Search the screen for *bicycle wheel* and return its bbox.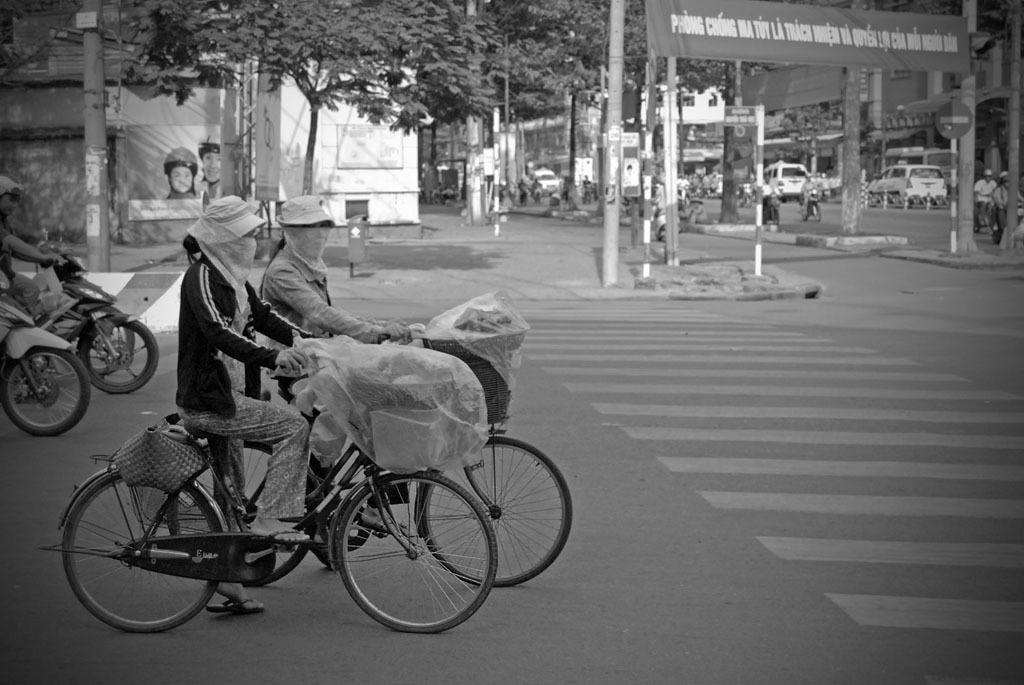
Found: BBox(327, 473, 497, 634).
